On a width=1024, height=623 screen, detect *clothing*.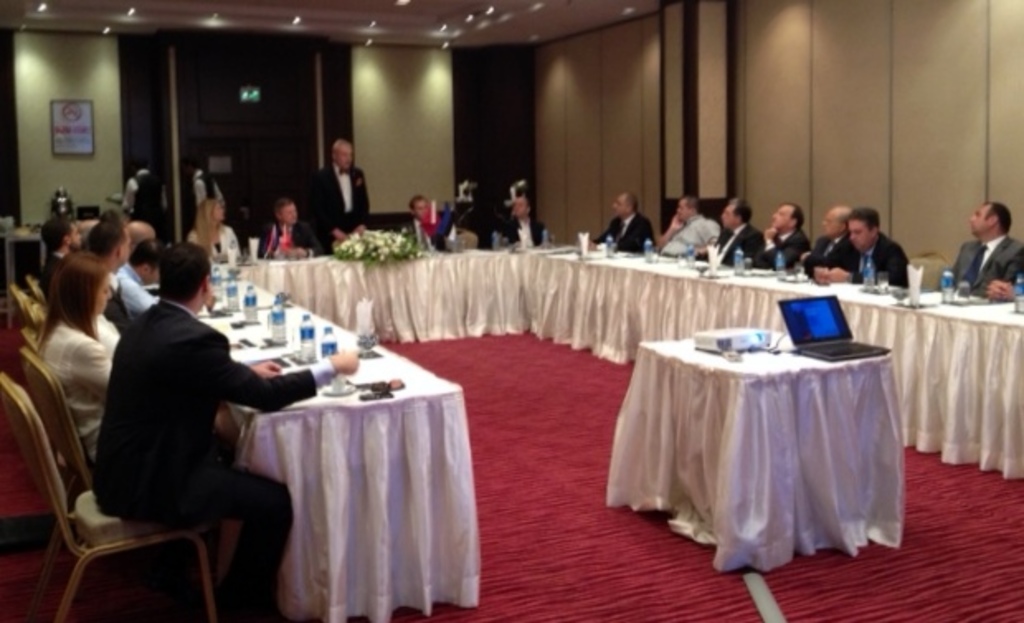
x1=946 y1=226 x2=1022 y2=297.
